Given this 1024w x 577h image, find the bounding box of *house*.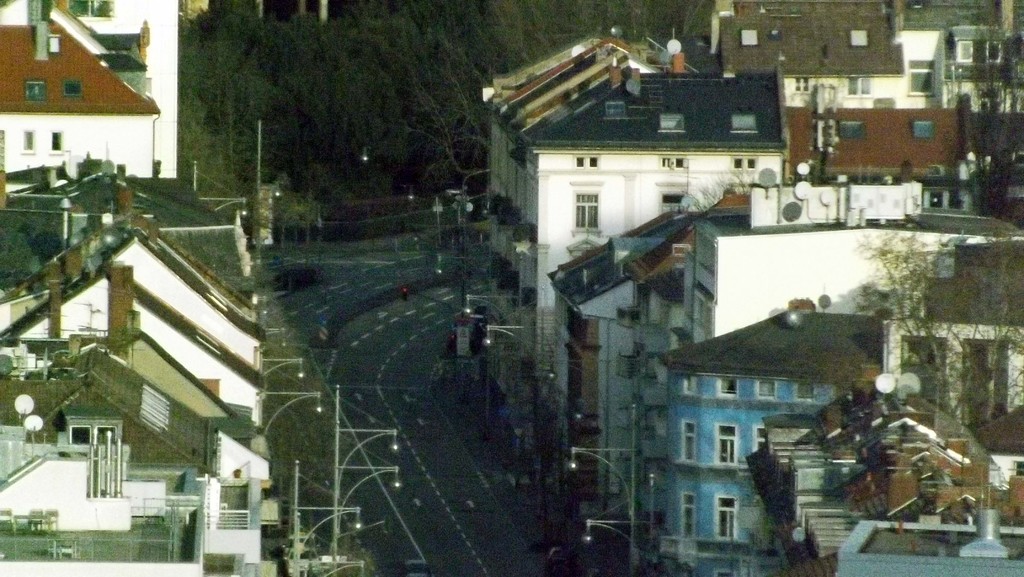
<region>463, 39, 817, 455</region>.
